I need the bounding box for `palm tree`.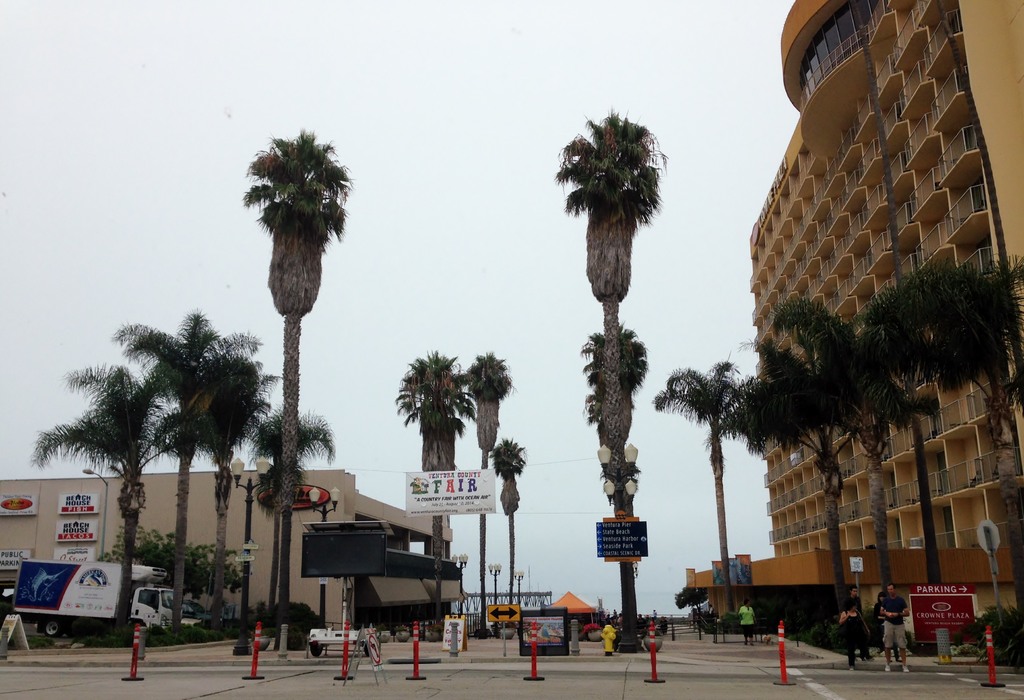
Here it is: crop(559, 111, 657, 605).
